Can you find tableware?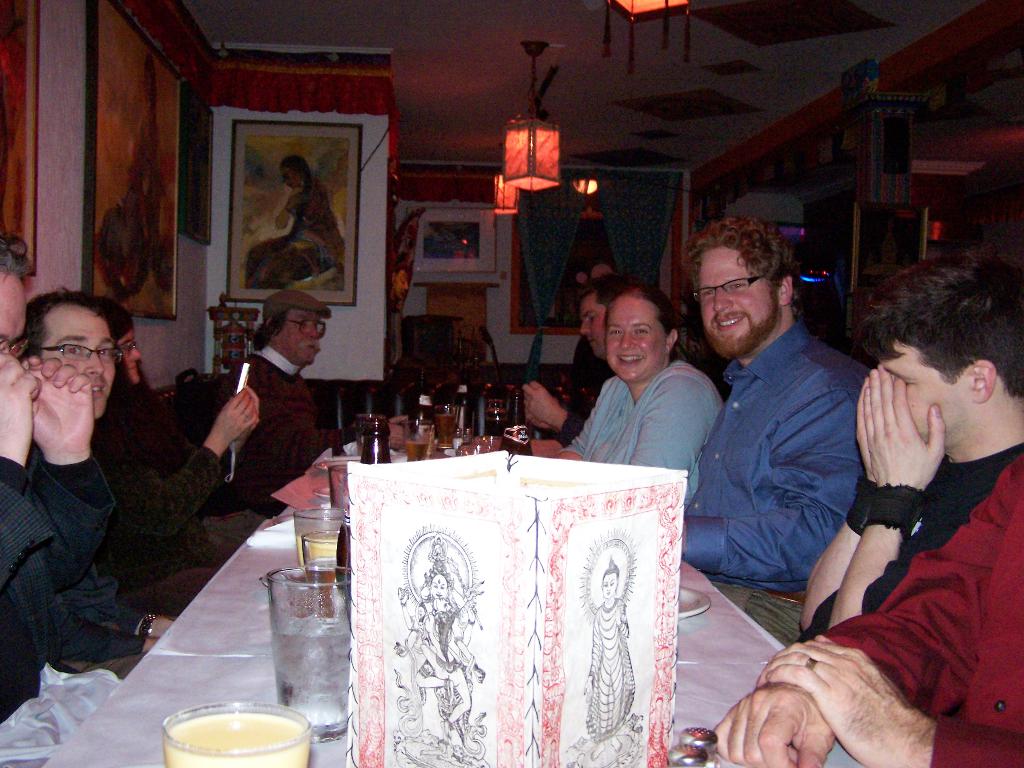
Yes, bounding box: (299, 531, 341, 589).
